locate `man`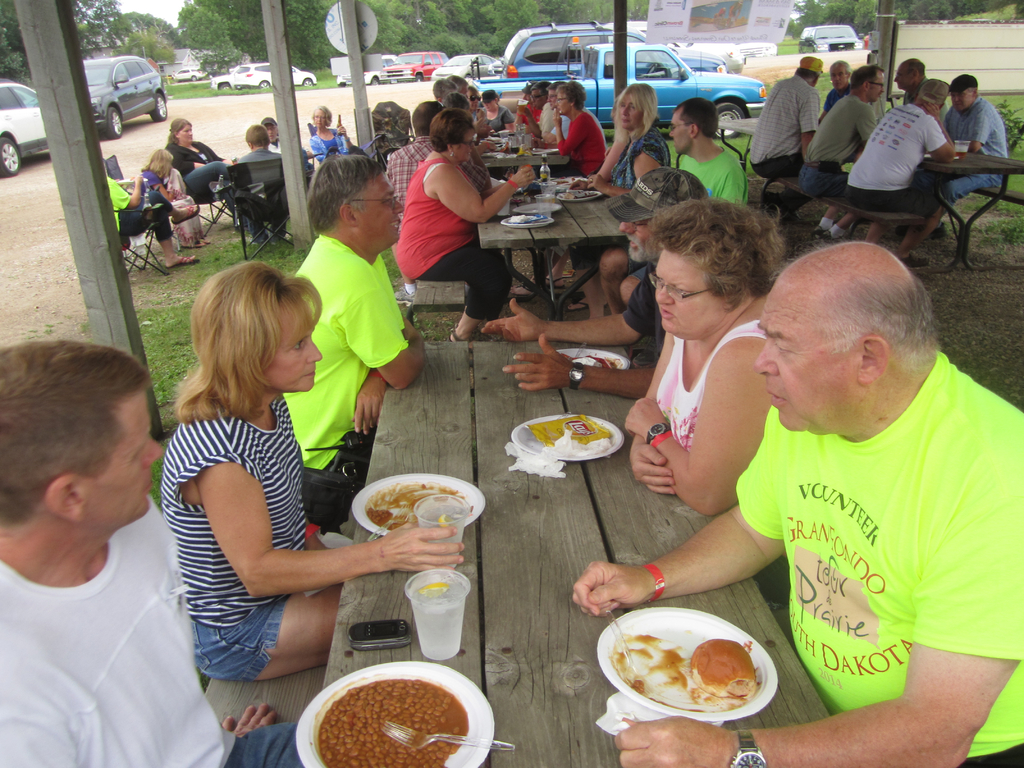
569:238:1023:767
